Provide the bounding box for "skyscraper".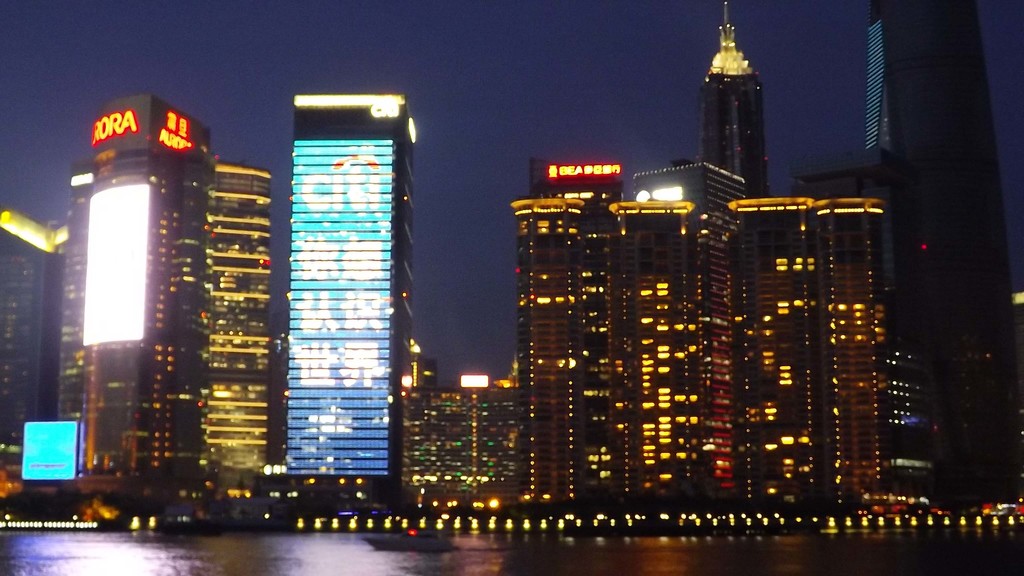
x1=200, y1=163, x2=276, y2=488.
